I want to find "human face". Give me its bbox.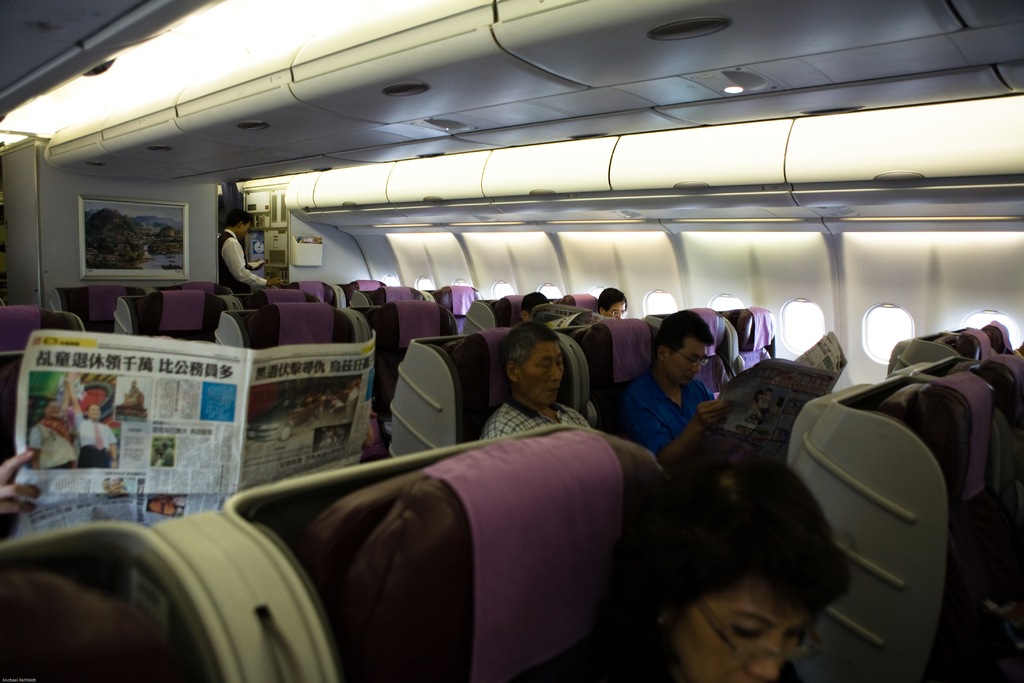
(x1=45, y1=400, x2=58, y2=417).
